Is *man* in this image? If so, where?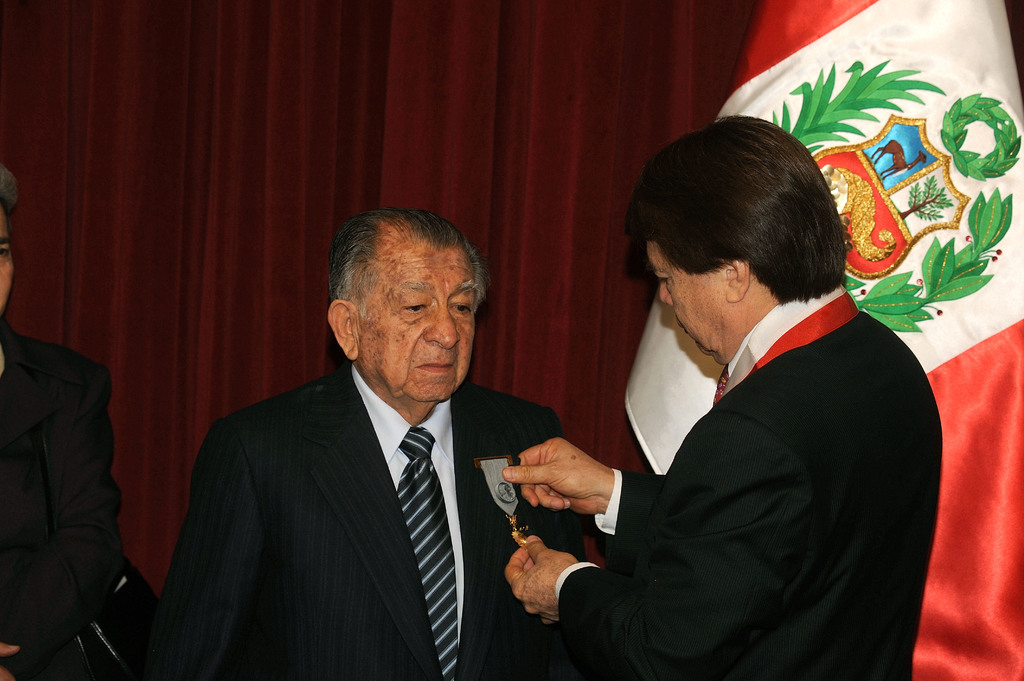
Yes, at 502,112,949,680.
